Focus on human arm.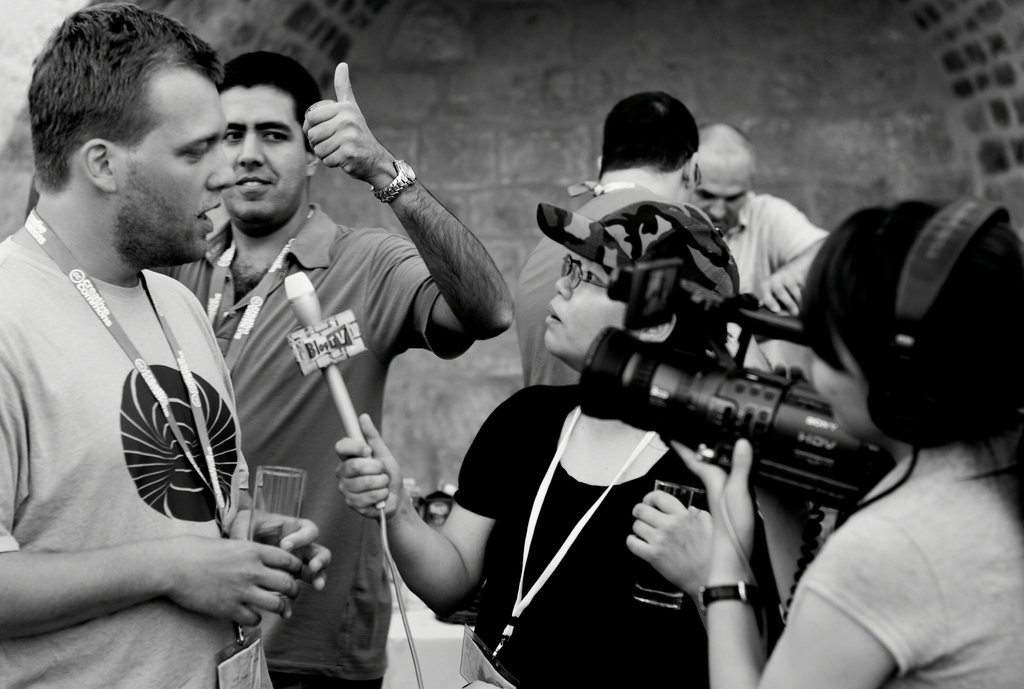
Focused at <box>758,190,843,316</box>.
